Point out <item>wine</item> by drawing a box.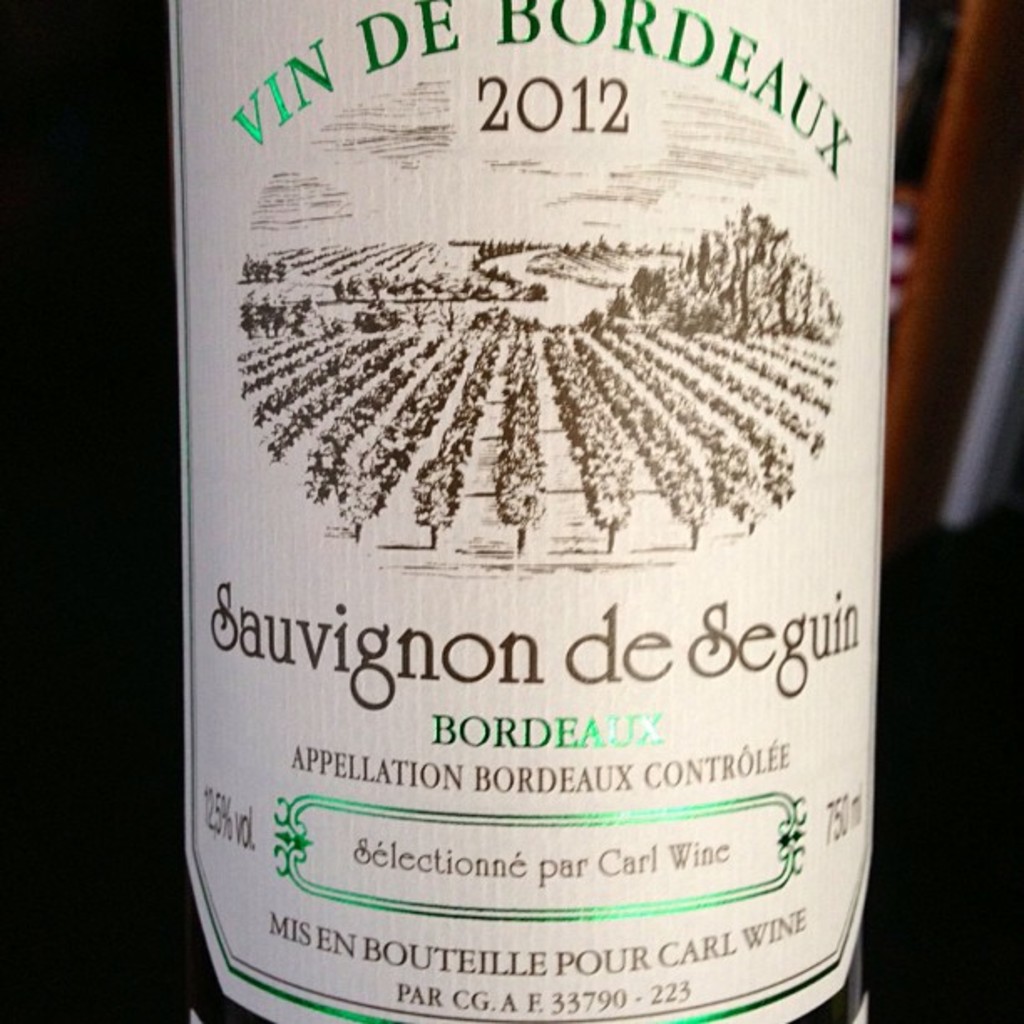
l=114, t=0, r=893, b=1011.
